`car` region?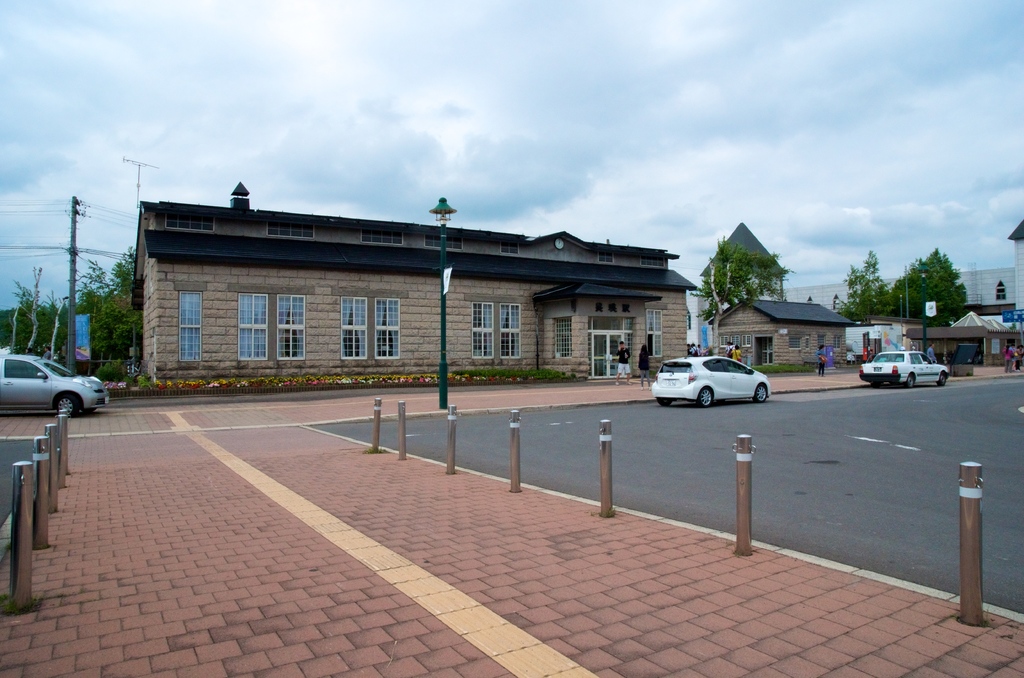
left=646, top=352, right=772, bottom=408
